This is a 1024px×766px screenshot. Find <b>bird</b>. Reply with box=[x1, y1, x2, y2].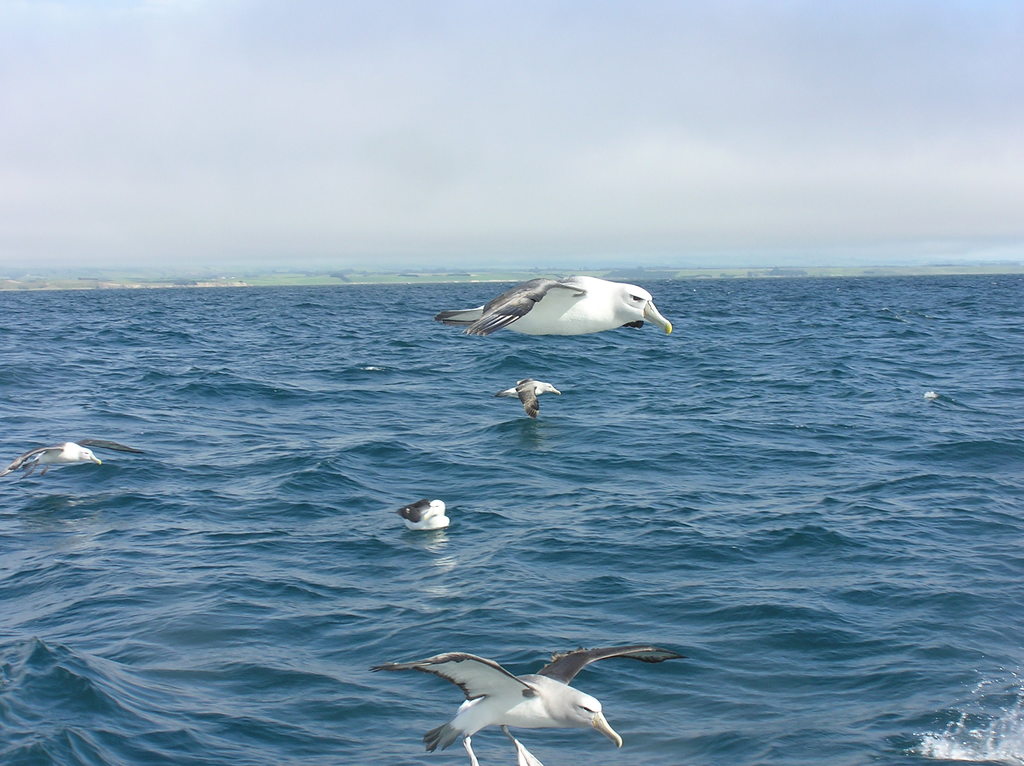
box=[461, 268, 675, 349].
